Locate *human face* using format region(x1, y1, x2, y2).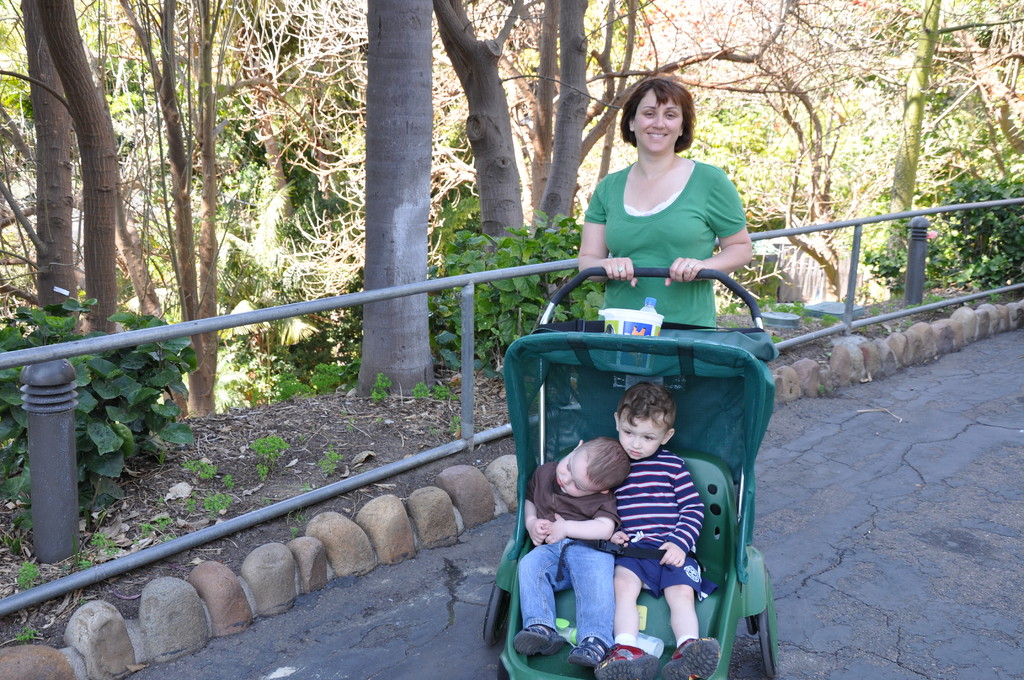
region(633, 89, 683, 150).
